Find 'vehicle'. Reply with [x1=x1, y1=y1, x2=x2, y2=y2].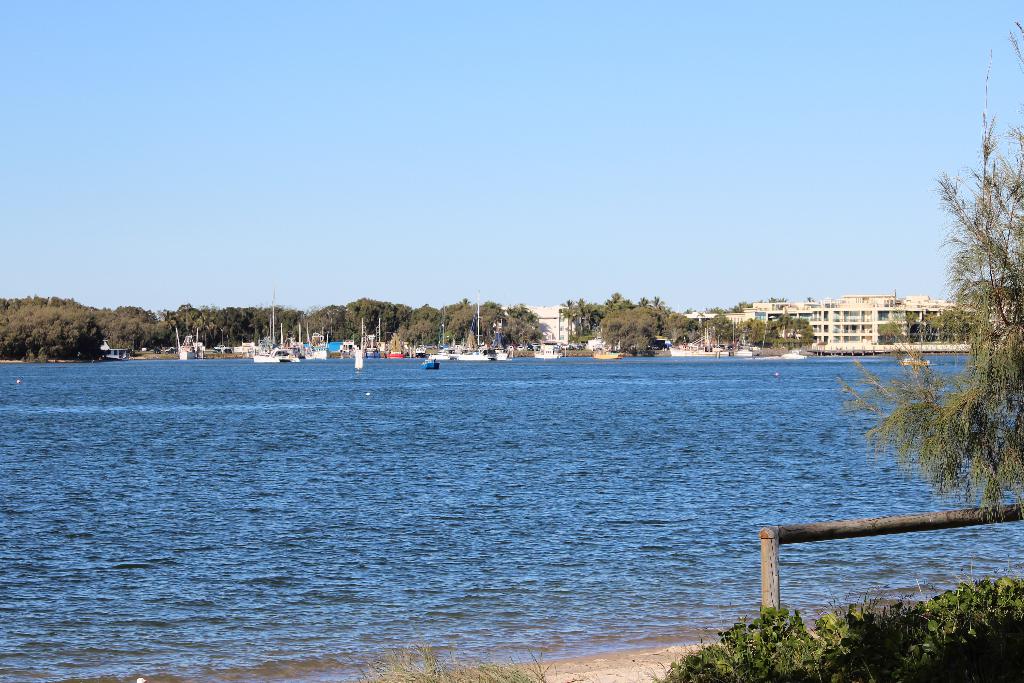
[x1=420, y1=357, x2=441, y2=370].
